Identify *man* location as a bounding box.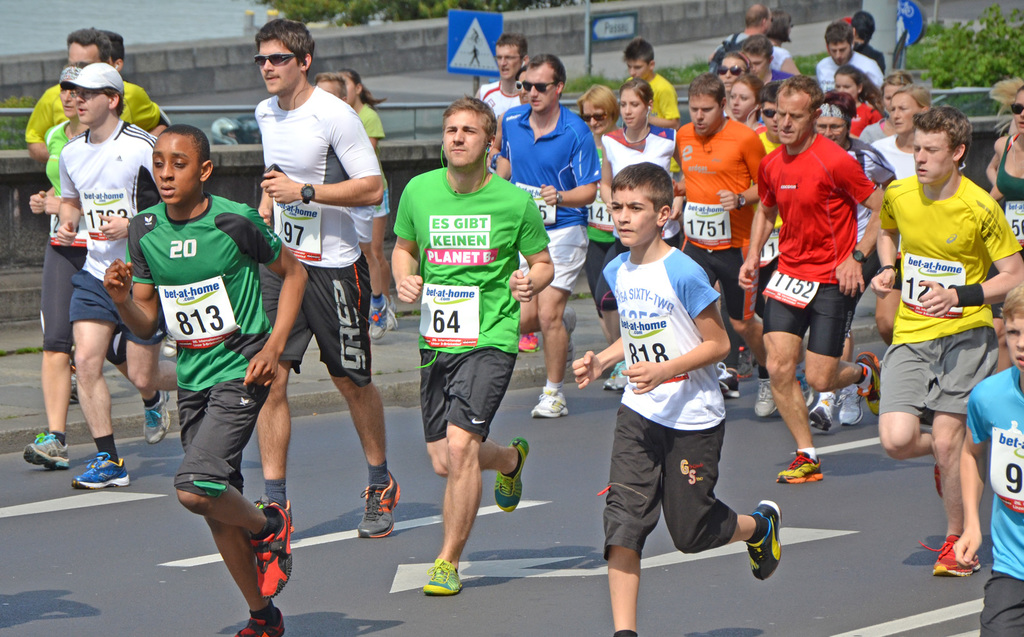
471:31:532:119.
